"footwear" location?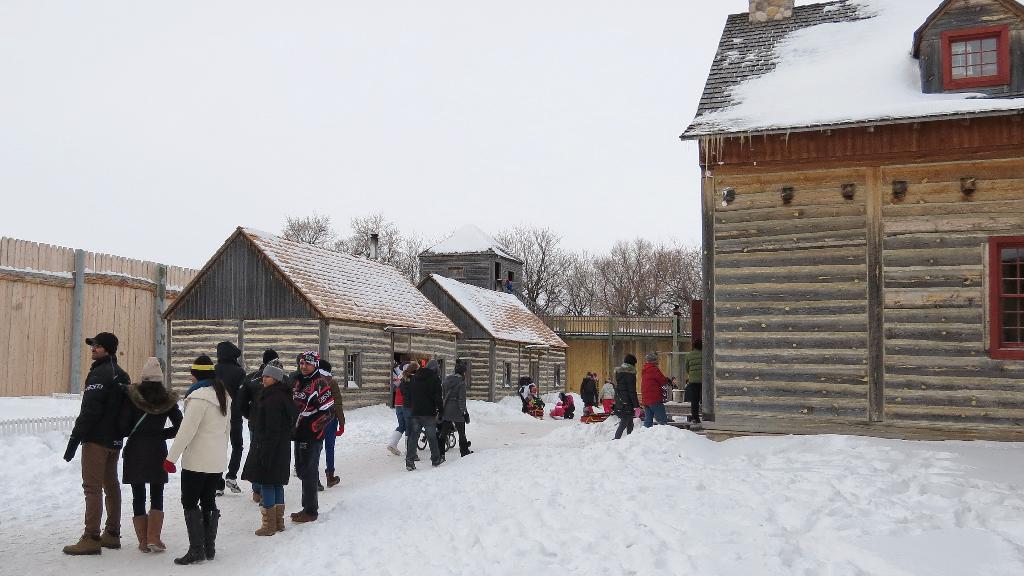
{"left": 274, "top": 502, "right": 290, "bottom": 534}
